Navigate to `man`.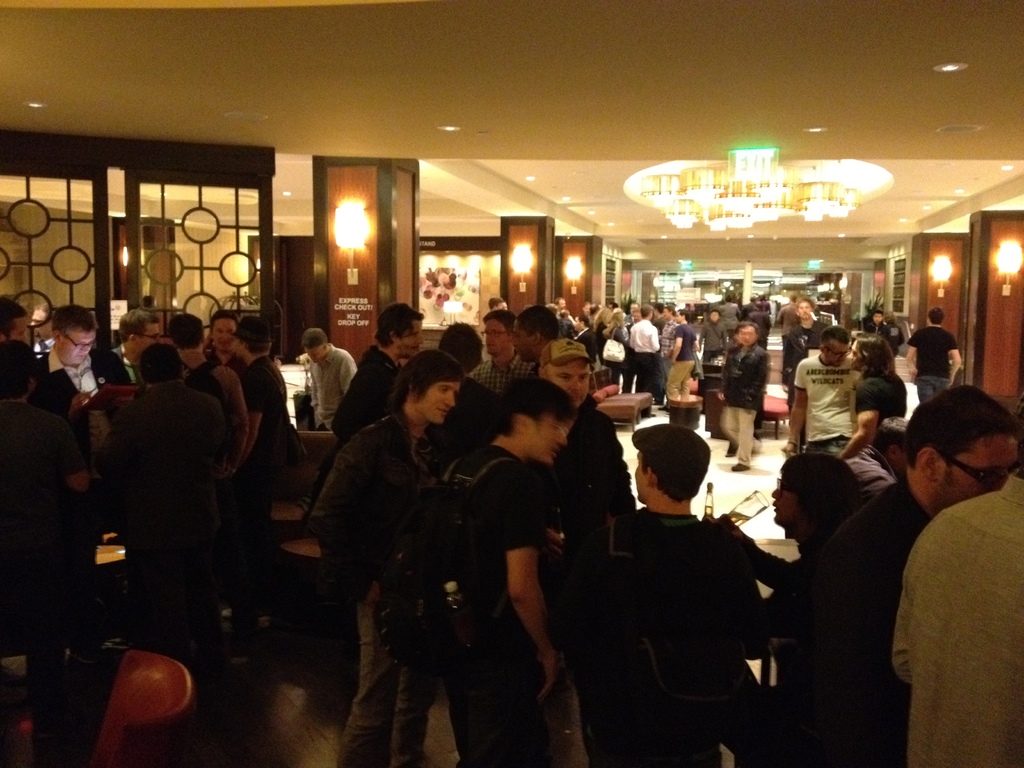
Navigation target: pyautogui.locateOnScreen(299, 325, 356, 430).
